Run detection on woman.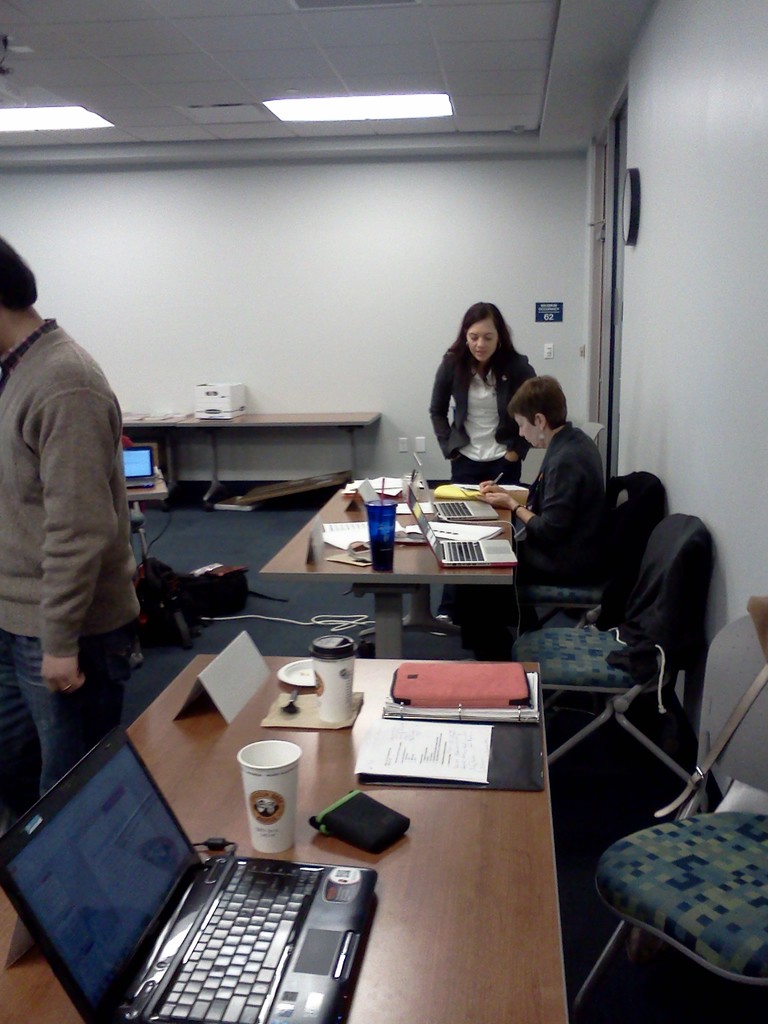
Result: 428 298 537 620.
